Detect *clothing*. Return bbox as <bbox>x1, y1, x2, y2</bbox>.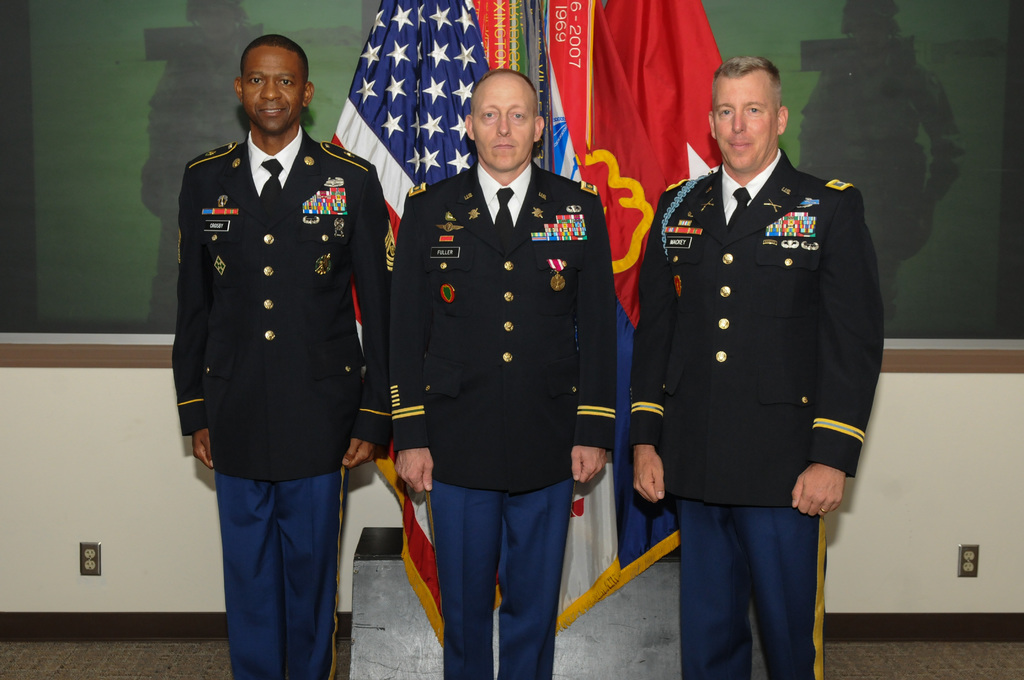
<bbox>147, 36, 263, 325</bbox>.
